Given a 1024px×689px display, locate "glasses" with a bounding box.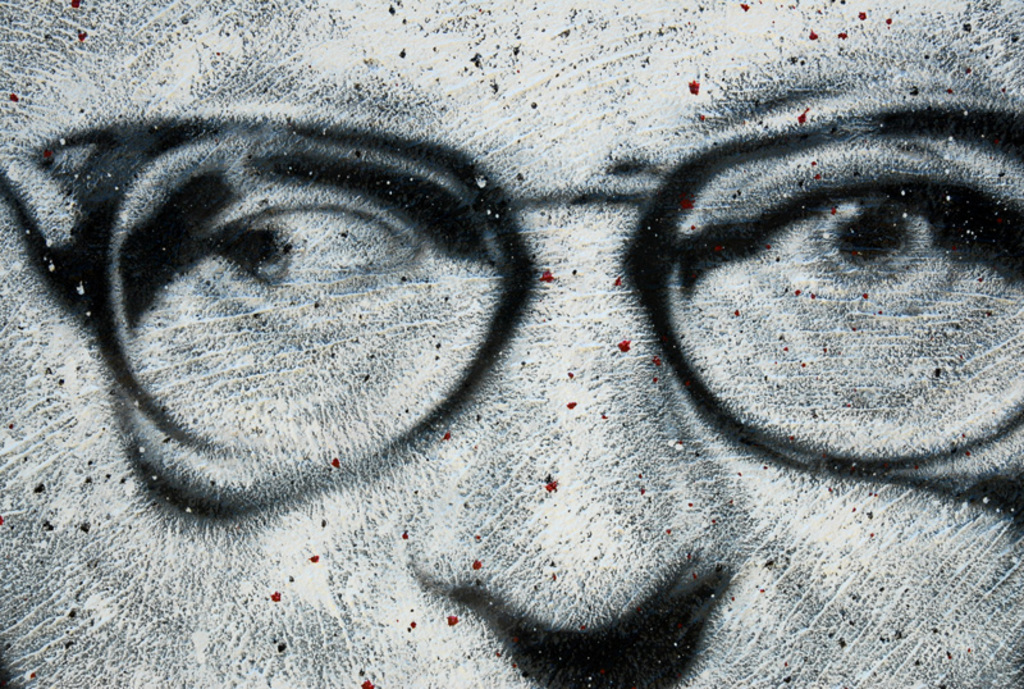
Located: box(0, 110, 1023, 464).
